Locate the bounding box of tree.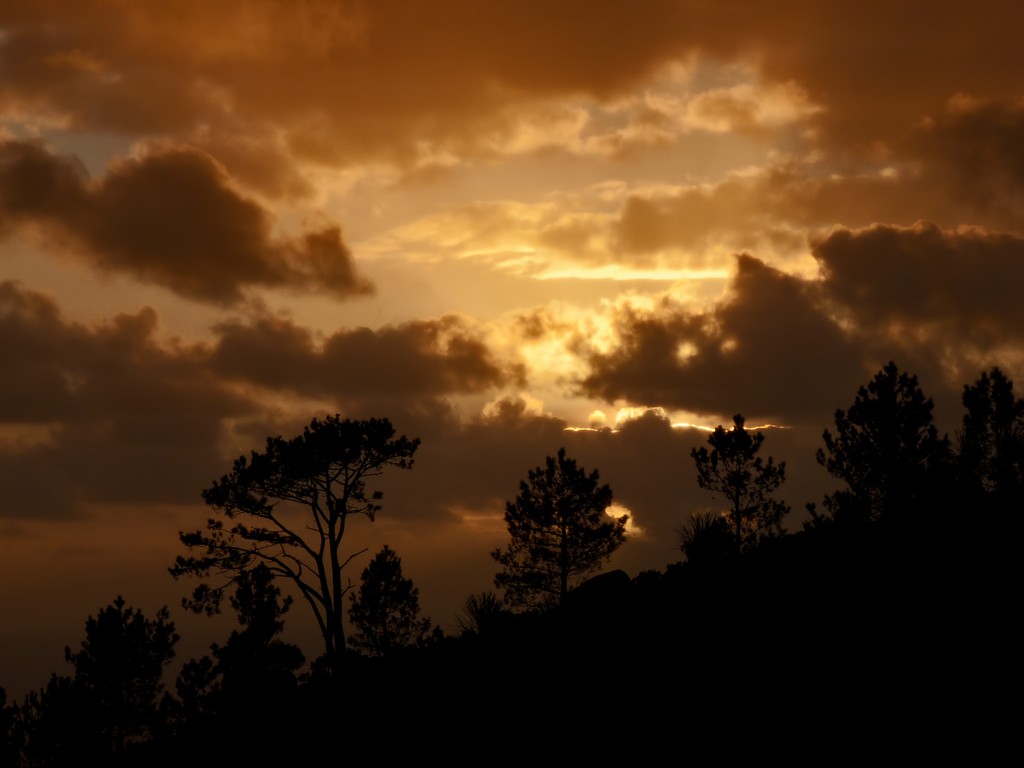
Bounding box: bbox=[72, 600, 190, 706].
